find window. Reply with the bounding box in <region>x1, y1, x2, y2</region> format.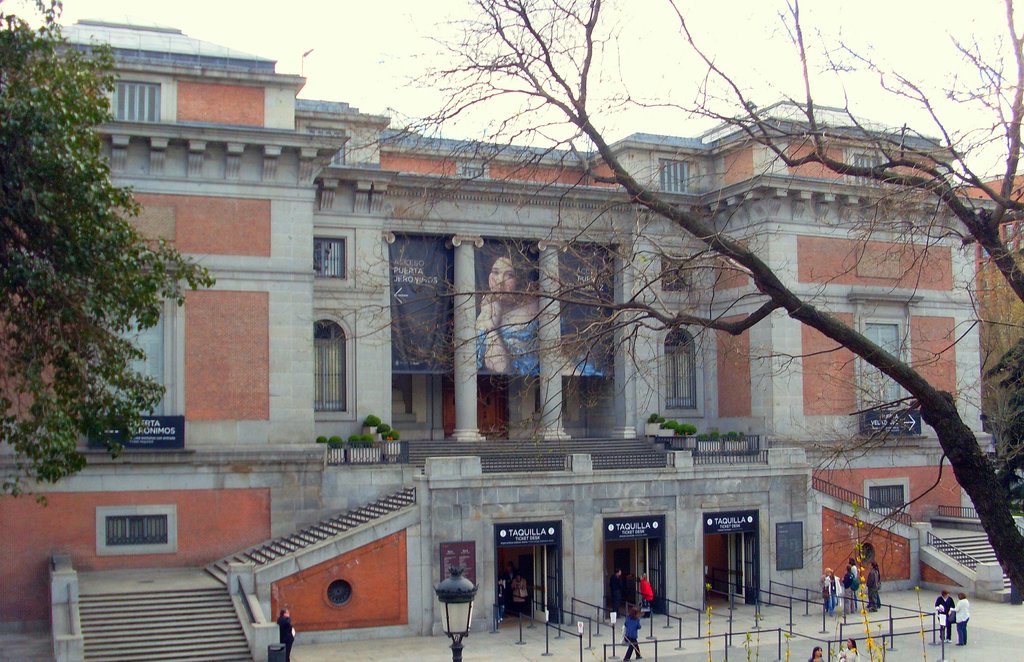
<region>662, 330, 704, 412</region>.
